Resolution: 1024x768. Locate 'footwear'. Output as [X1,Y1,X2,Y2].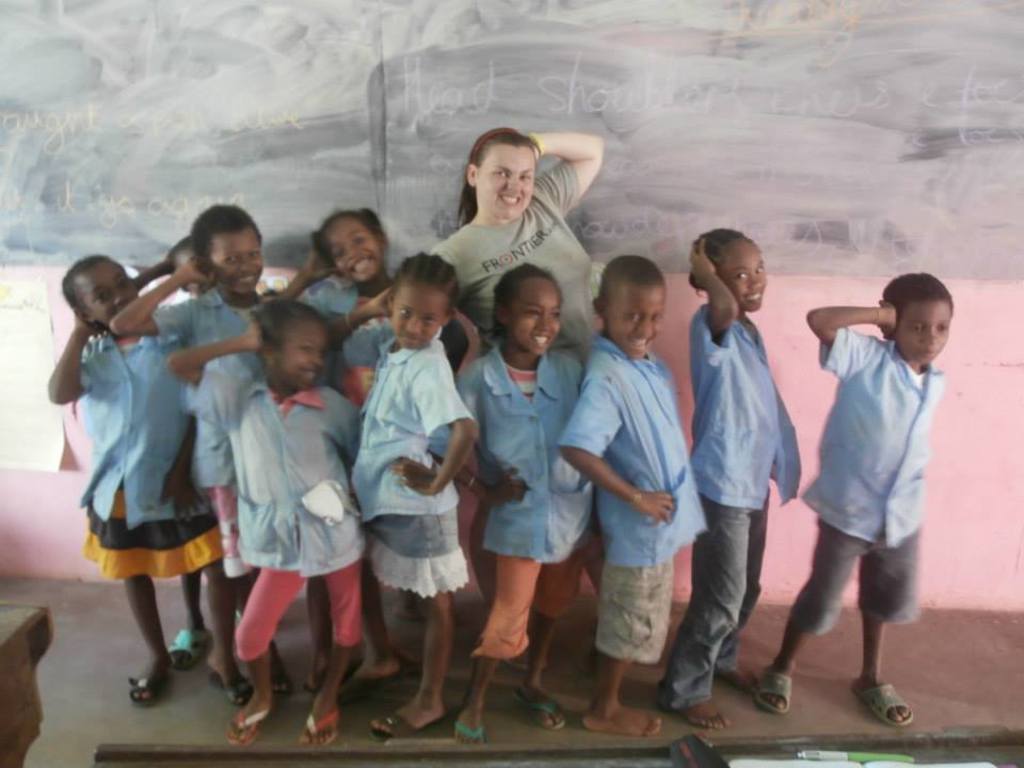
[208,675,253,706].
